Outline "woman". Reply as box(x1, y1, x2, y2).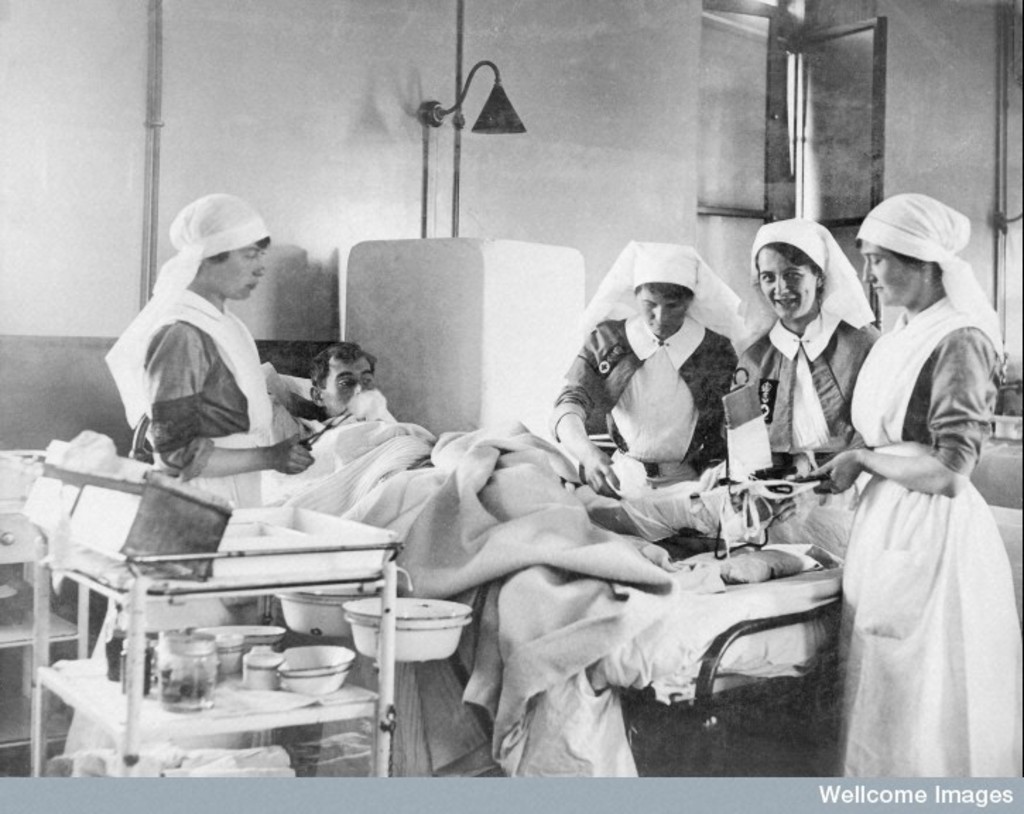
box(99, 191, 325, 514).
